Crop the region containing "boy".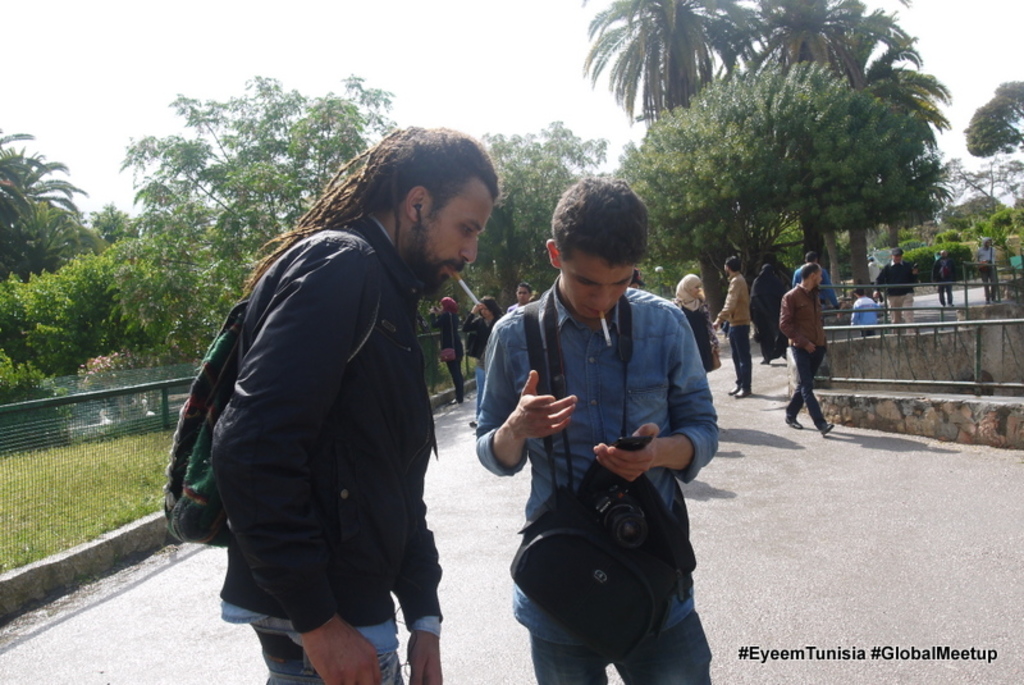
Crop region: {"left": 849, "top": 284, "right": 881, "bottom": 332}.
